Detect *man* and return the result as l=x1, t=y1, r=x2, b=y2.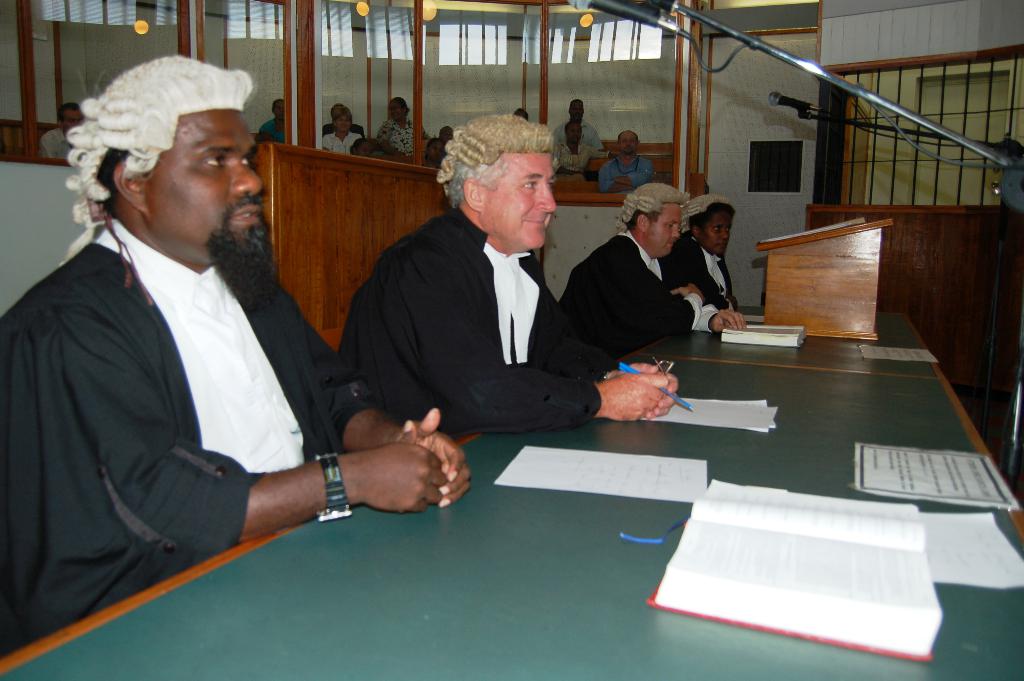
l=559, t=180, r=744, b=363.
